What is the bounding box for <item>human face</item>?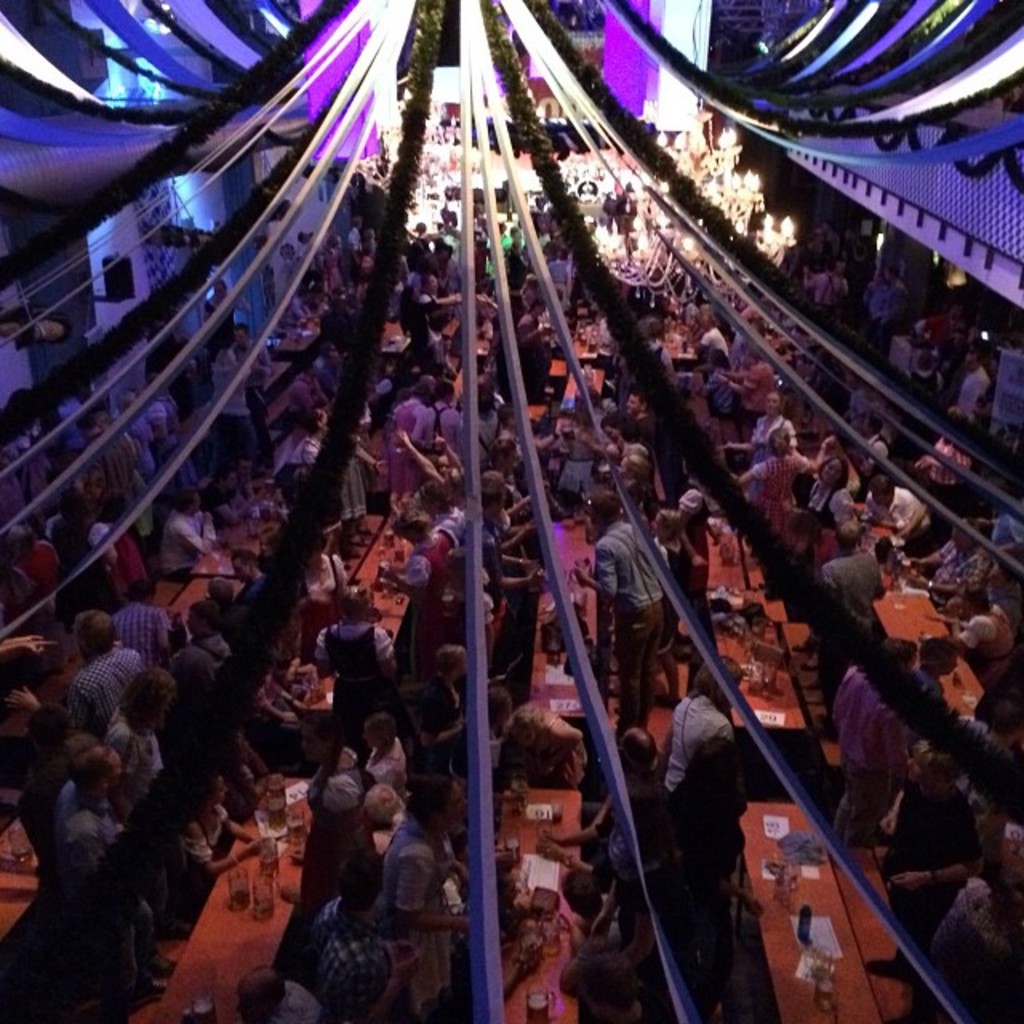
rect(646, 509, 664, 539).
